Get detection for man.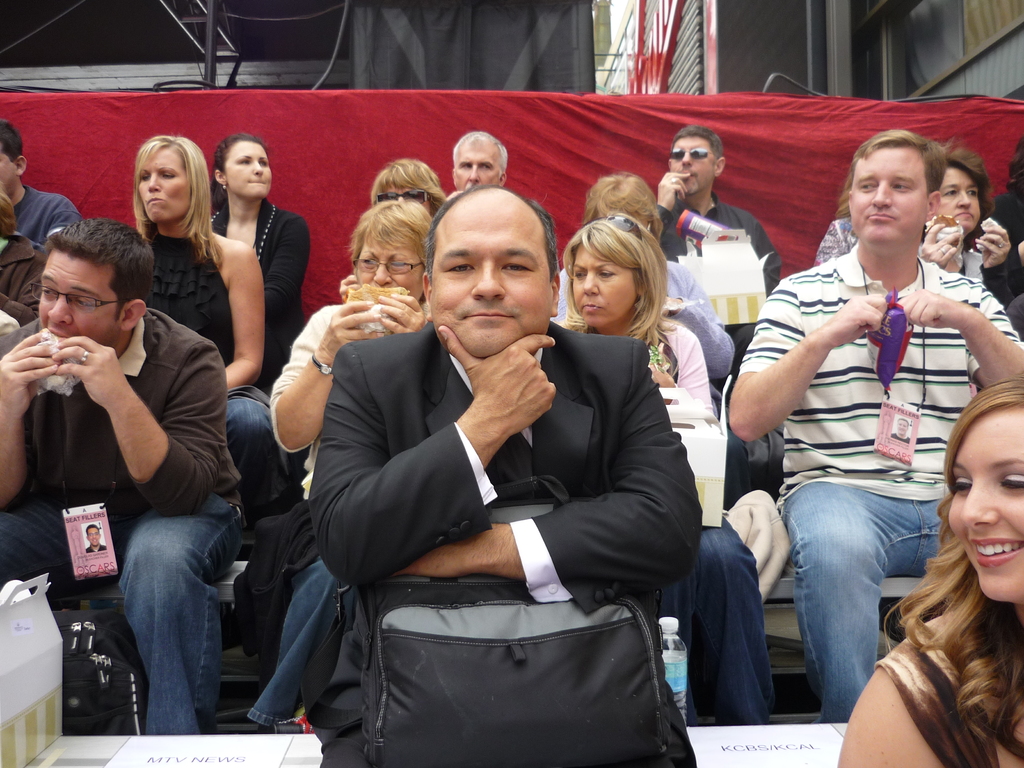
Detection: left=0, top=120, right=81, bottom=248.
